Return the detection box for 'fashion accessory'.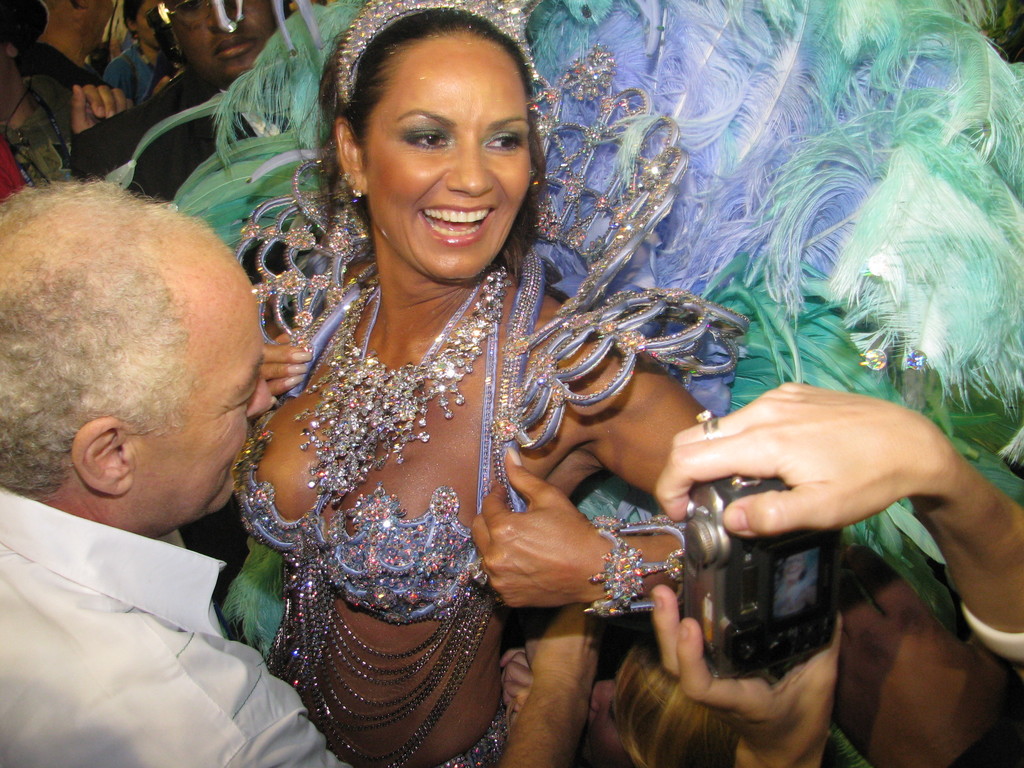
select_region(335, 0, 540, 104).
